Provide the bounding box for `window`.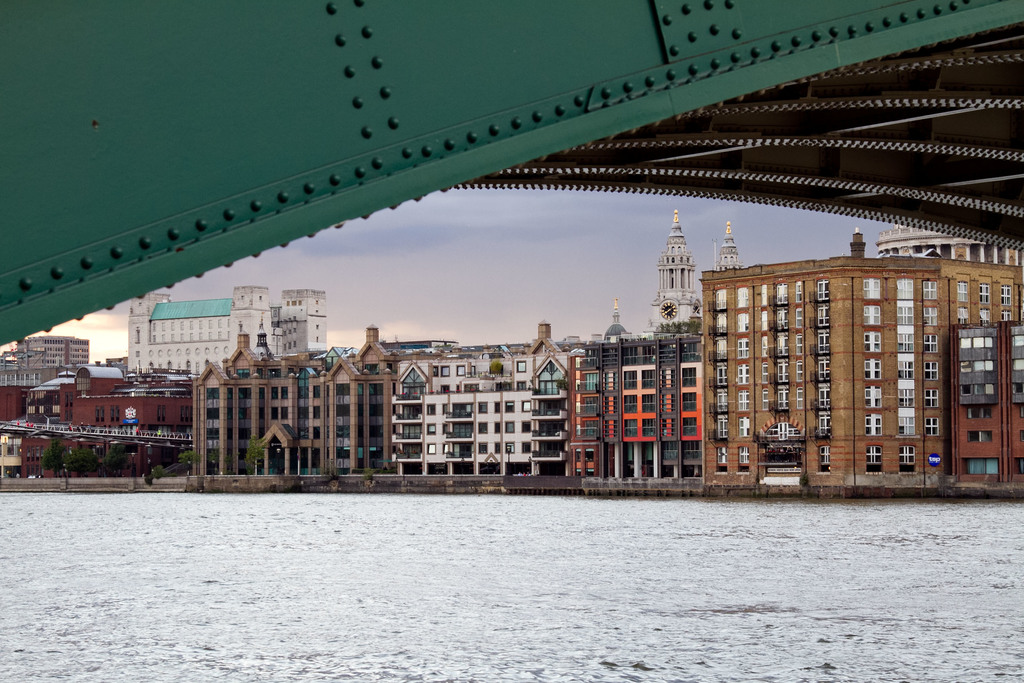
bbox=(736, 365, 751, 386).
